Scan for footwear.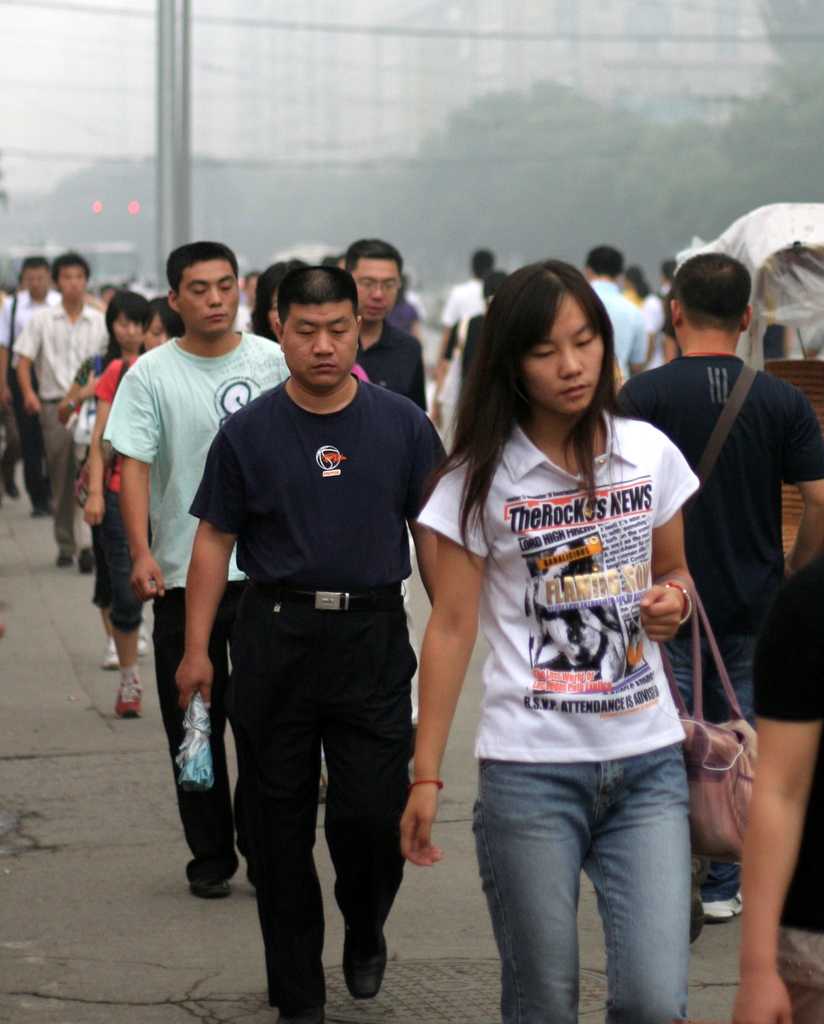
Scan result: detection(702, 903, 743, 922).
